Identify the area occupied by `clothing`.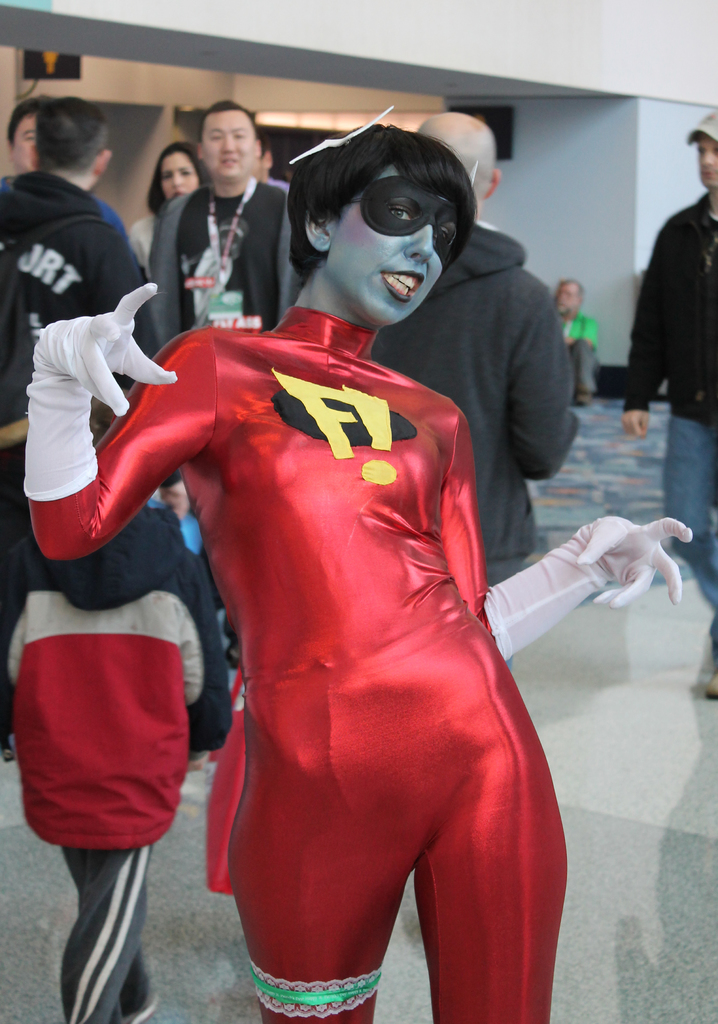
Area: Rect(146, 176, 310, 356).
